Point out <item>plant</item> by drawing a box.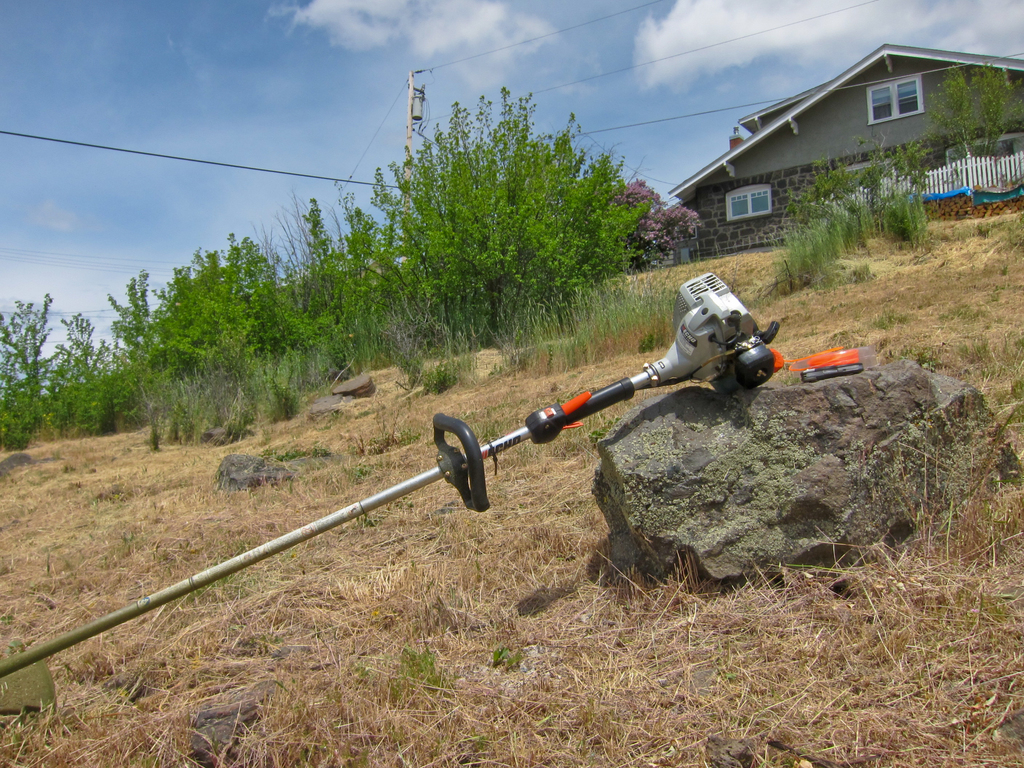
Rect(292, 437, 330, 474).
